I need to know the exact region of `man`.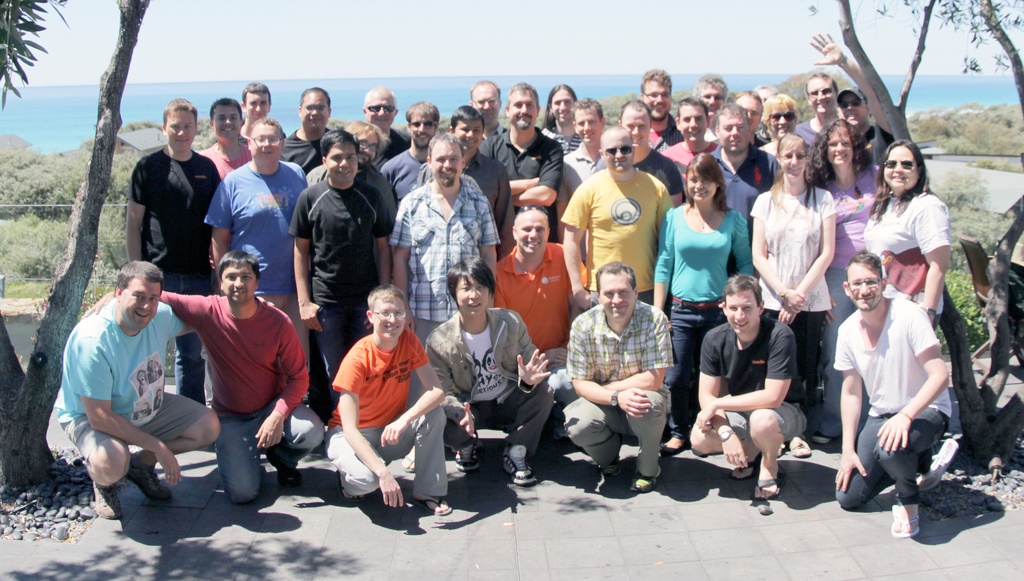
Region: x1=541 y1=81 x2=583 y2=147.
